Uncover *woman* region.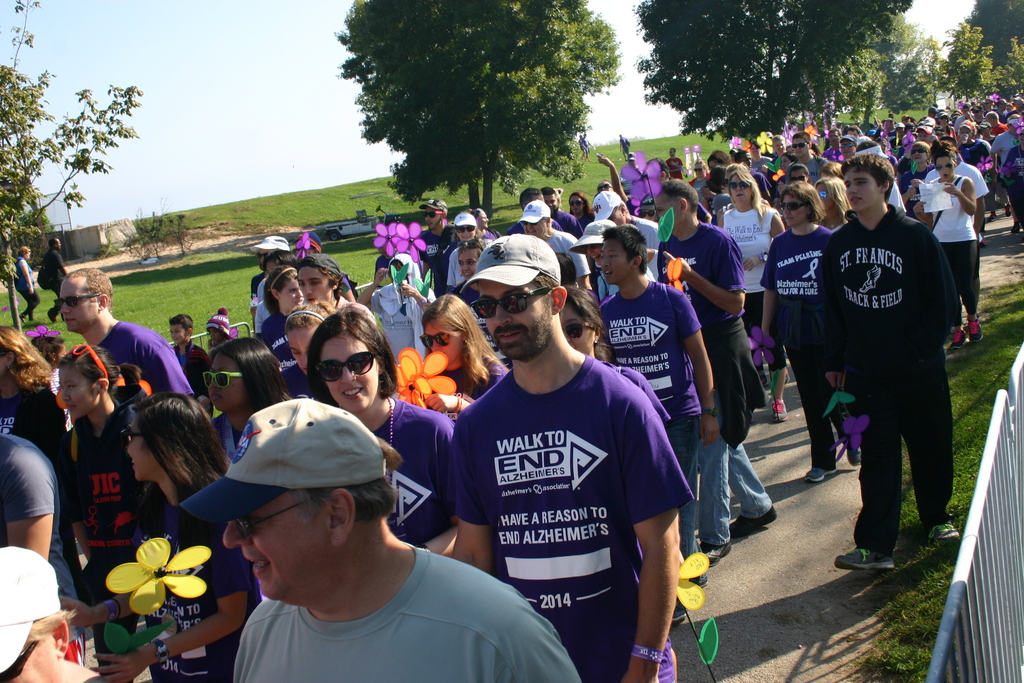
Uncovered: pyautogui.locateOnScreen(261, 249, 298, 279).
